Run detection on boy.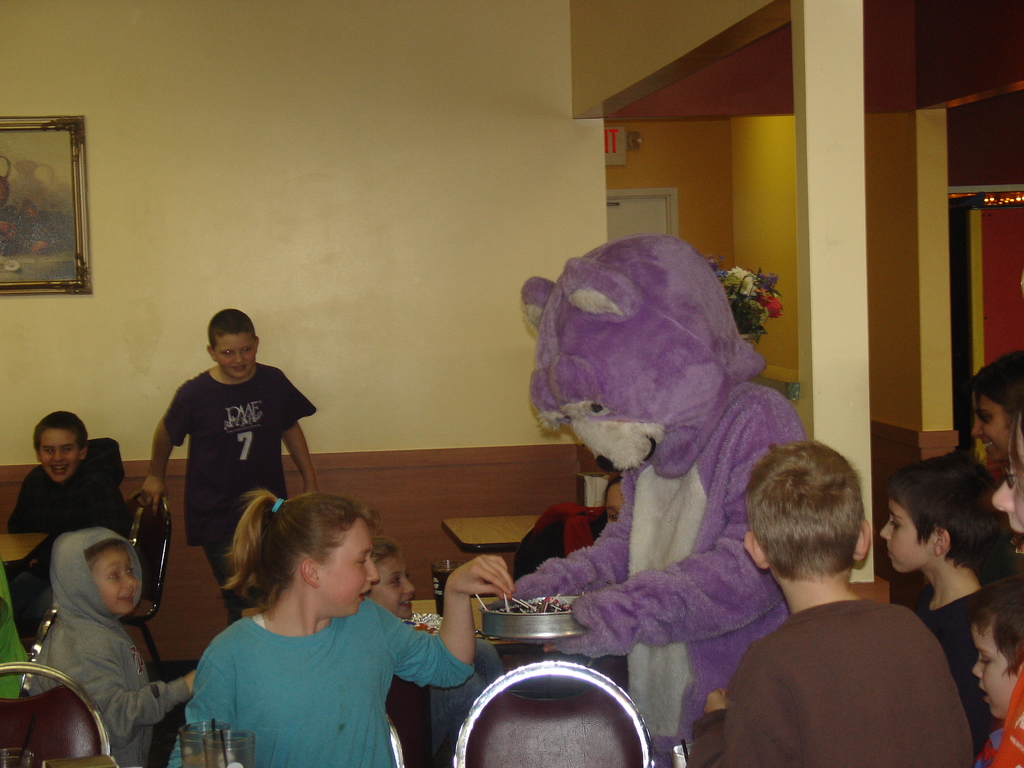
Result: select_region(990, 399, 1023, 562).
